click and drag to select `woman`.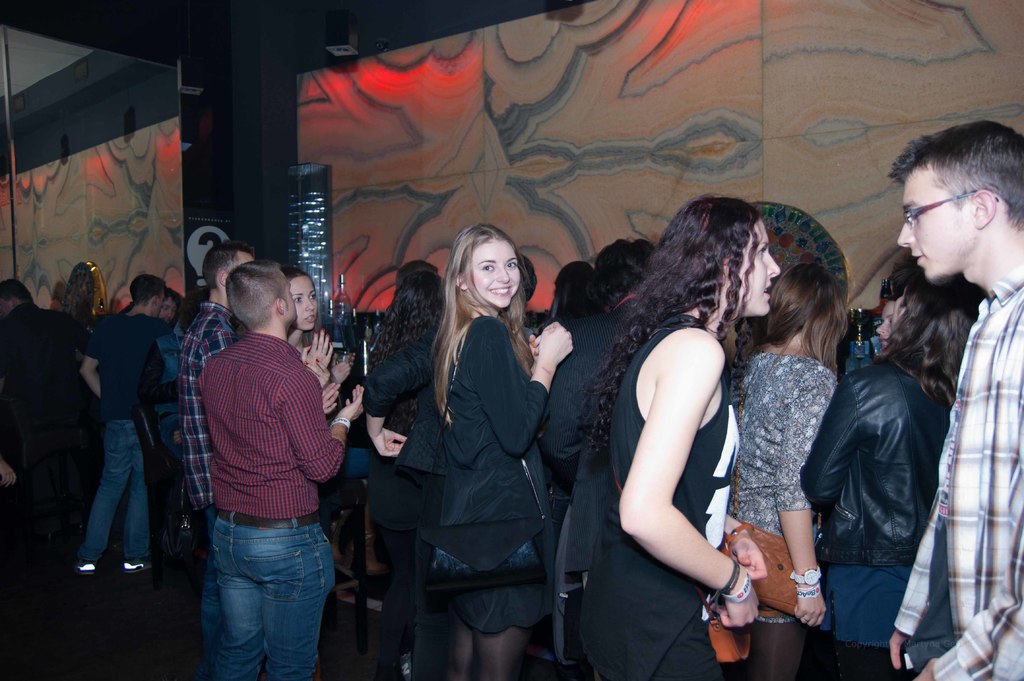
Selection: [left=726, top=260, right=852, bottom=680].
